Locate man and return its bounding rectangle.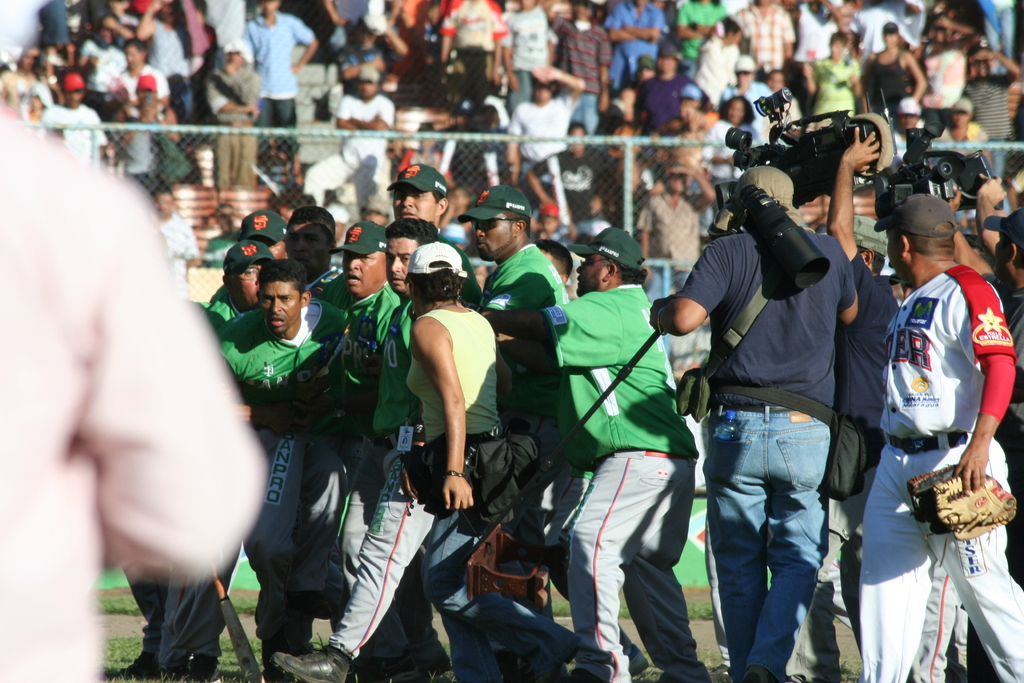
box=[505, 0, 549, 108].
